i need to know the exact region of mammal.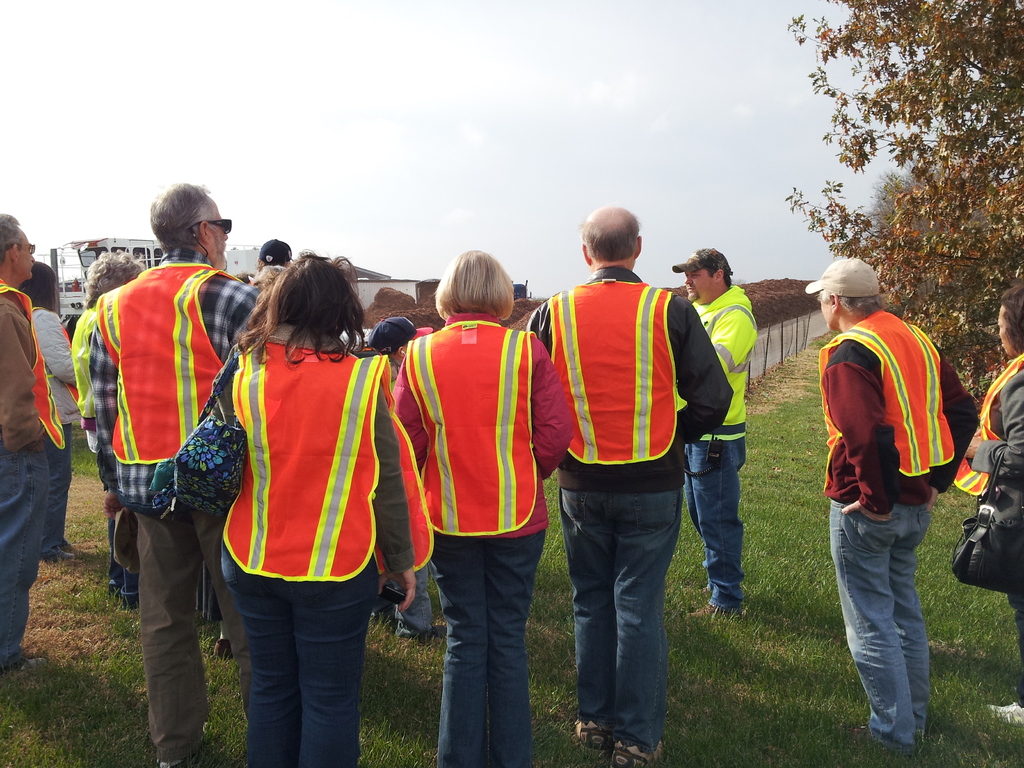
Region: 78,247,155,611.
